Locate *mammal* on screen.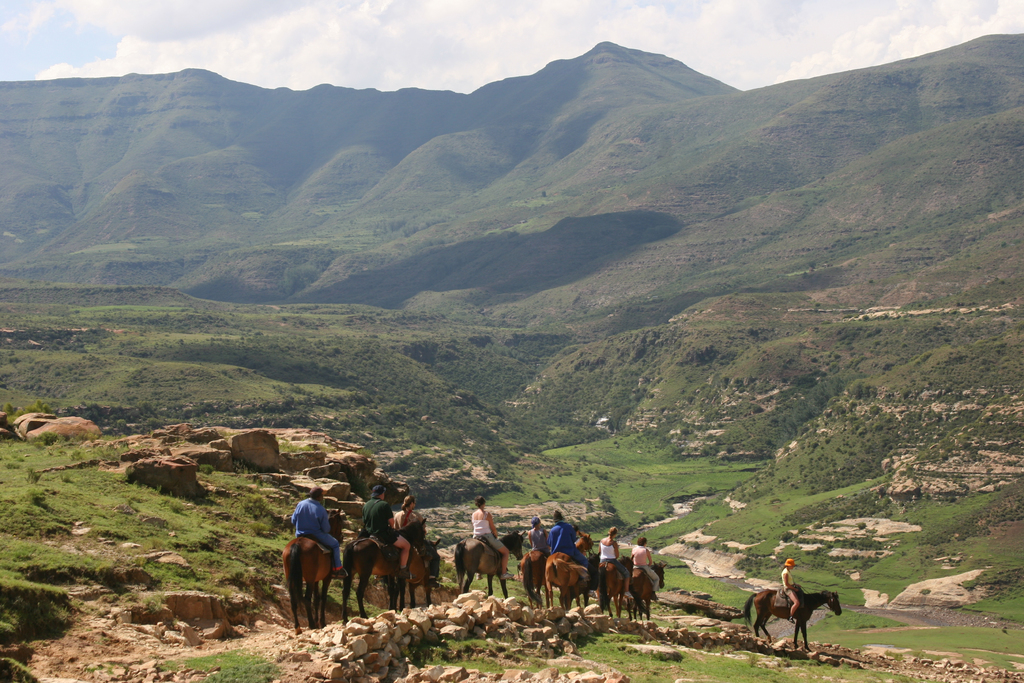
On screen at <box>598,554,631,616</box>.
